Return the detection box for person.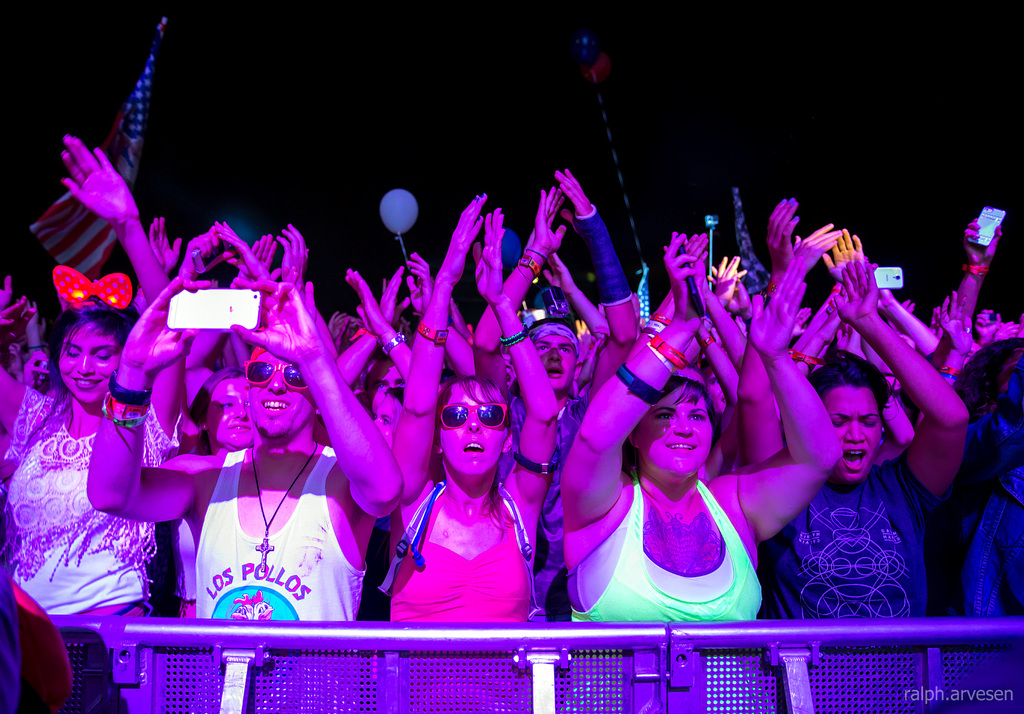
[380,177,564,617].
